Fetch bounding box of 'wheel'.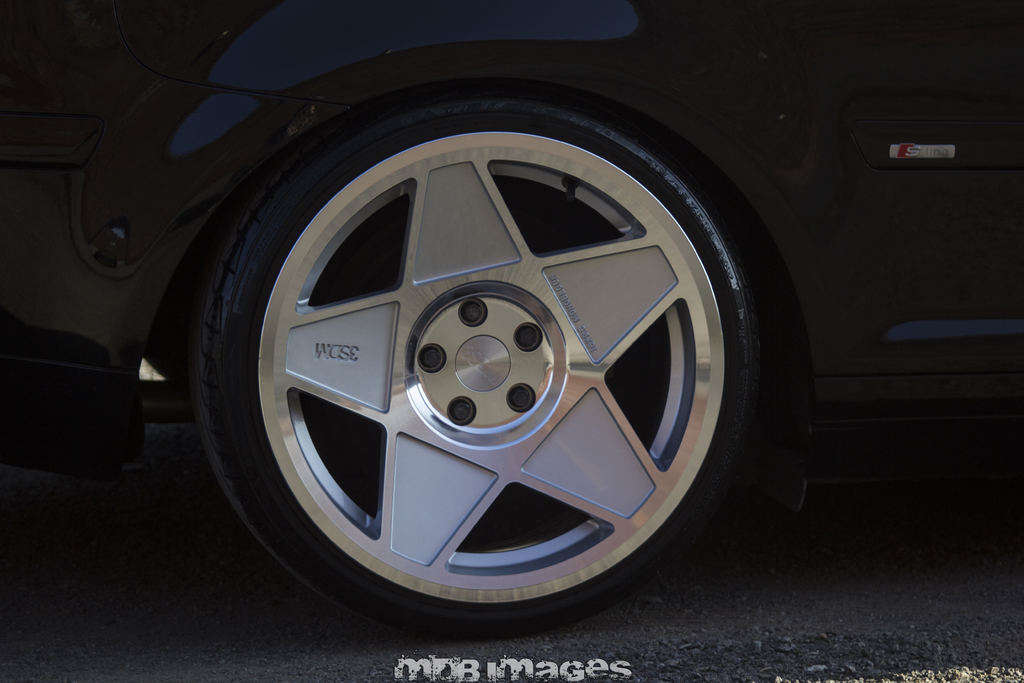
Bbox: left=178, top=95, right=746, bottom=632.
